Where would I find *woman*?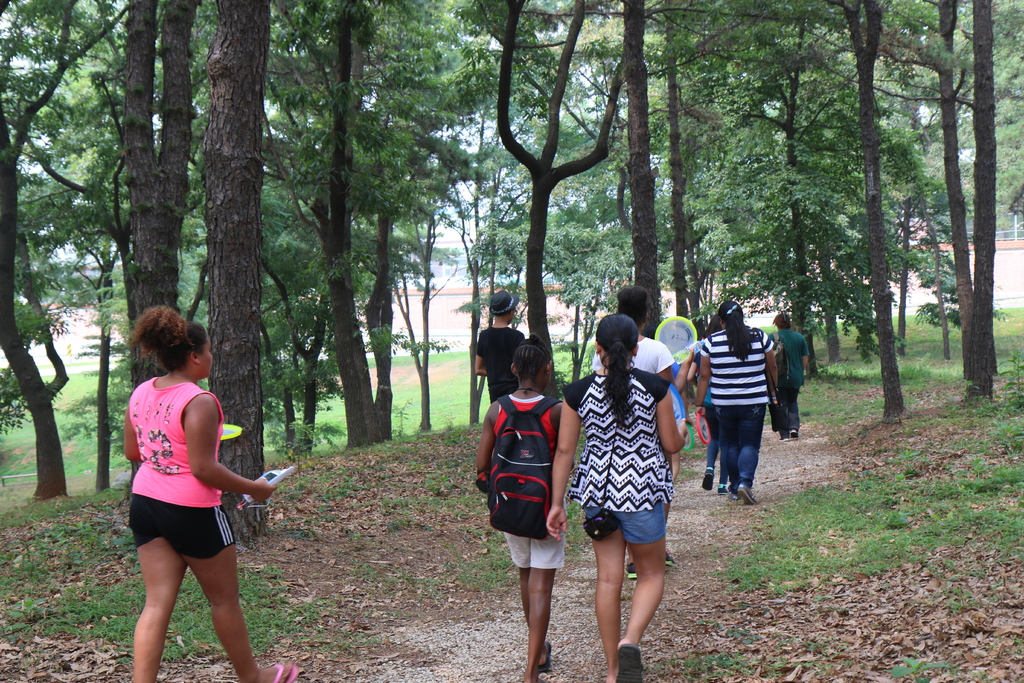
At [left=769, top=311, right=810, bottom=443].
